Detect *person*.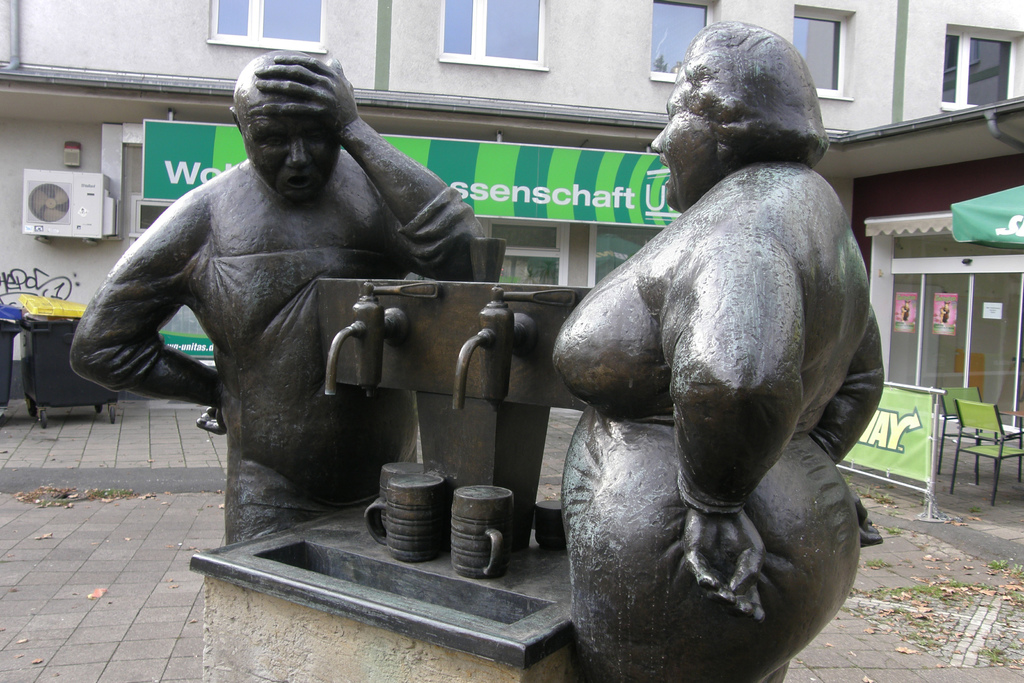
Detected at 65/45/521/548.
